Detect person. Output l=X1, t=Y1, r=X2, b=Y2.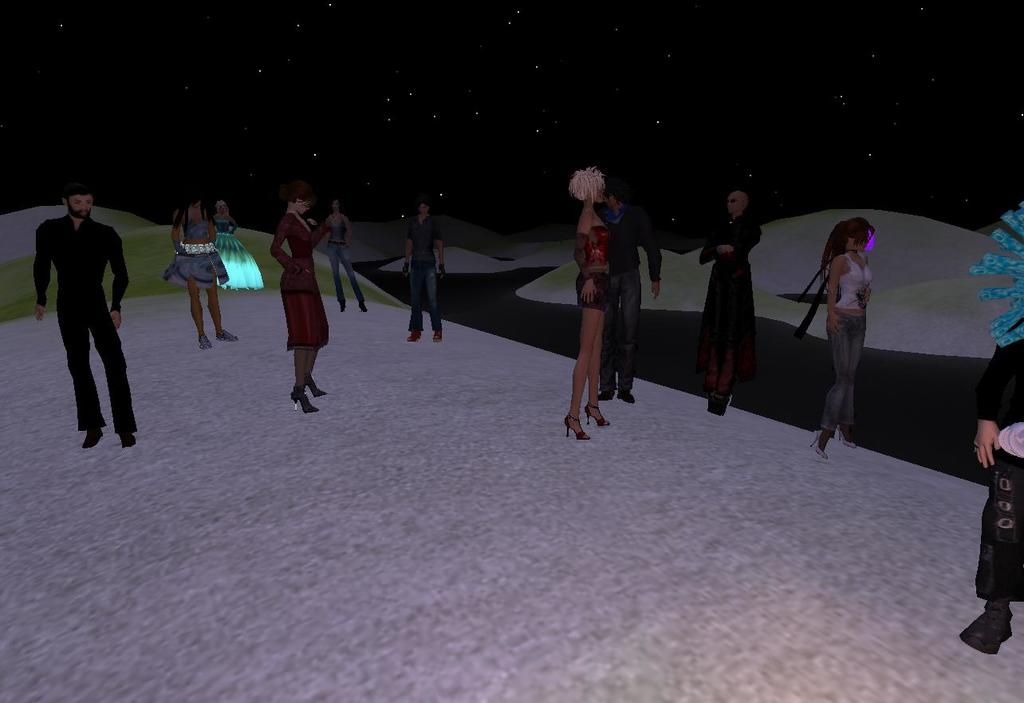
l=203, t=191, r=270, b=290.
